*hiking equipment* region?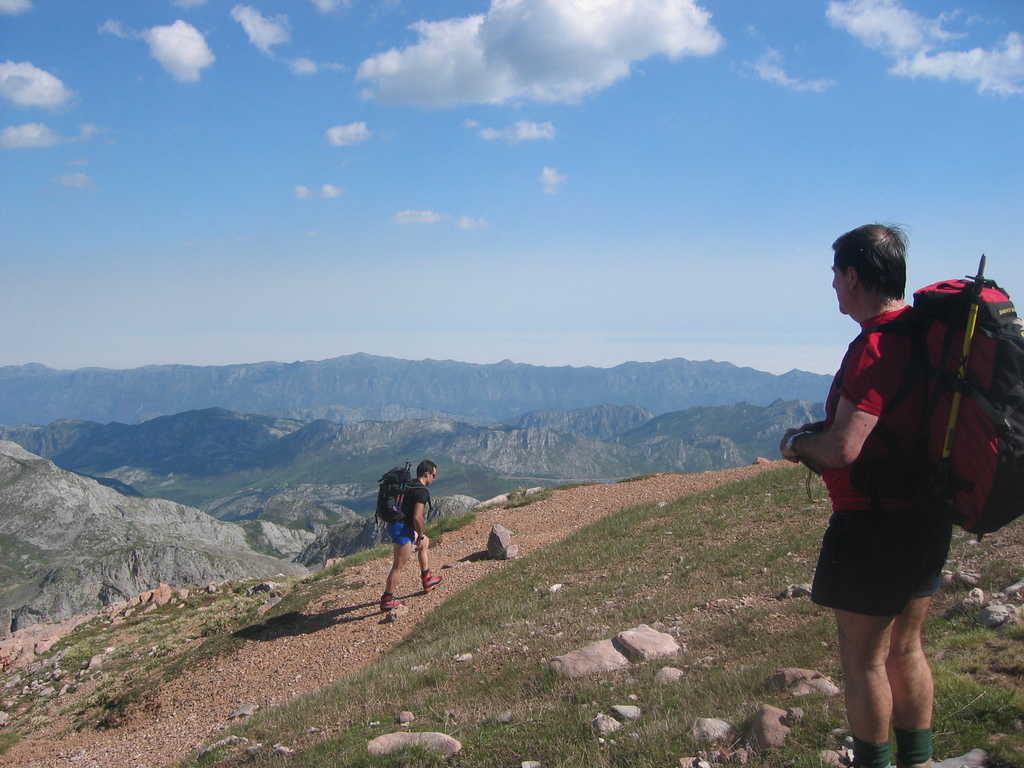
394,465,412,516
